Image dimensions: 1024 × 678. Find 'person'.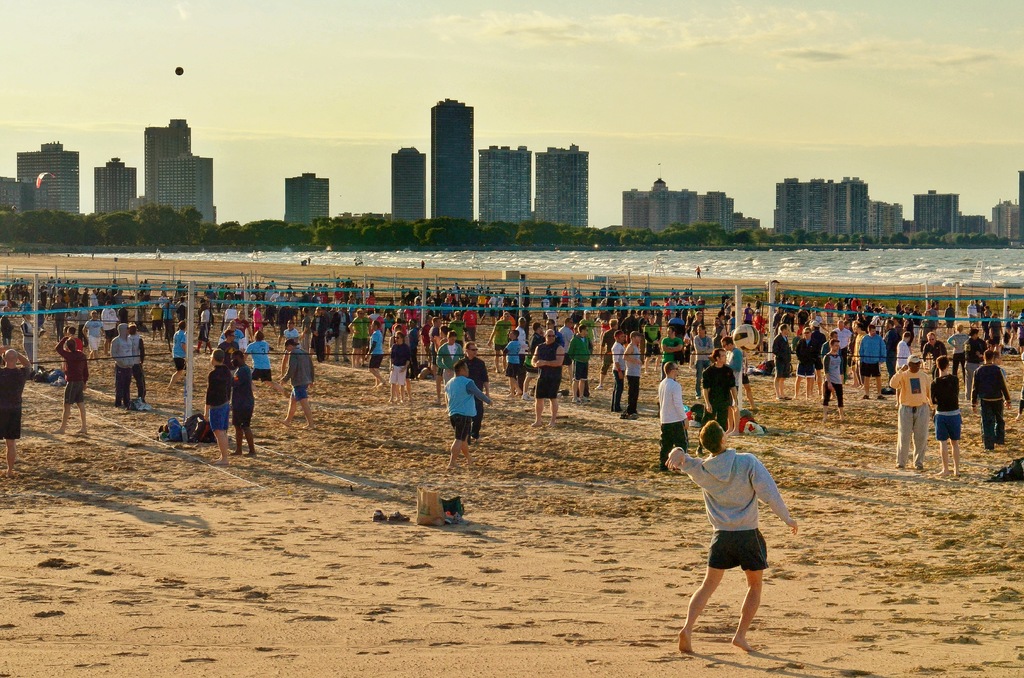
box(273, 338, 316, 433).
